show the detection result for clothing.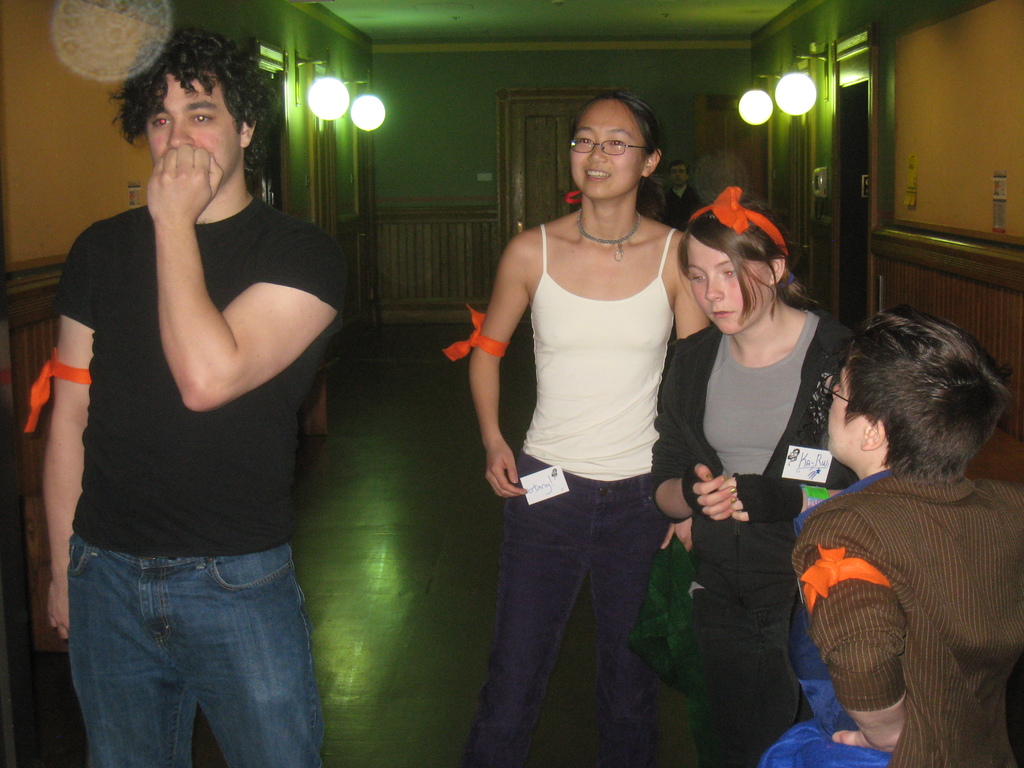
(449,223,679,767).
